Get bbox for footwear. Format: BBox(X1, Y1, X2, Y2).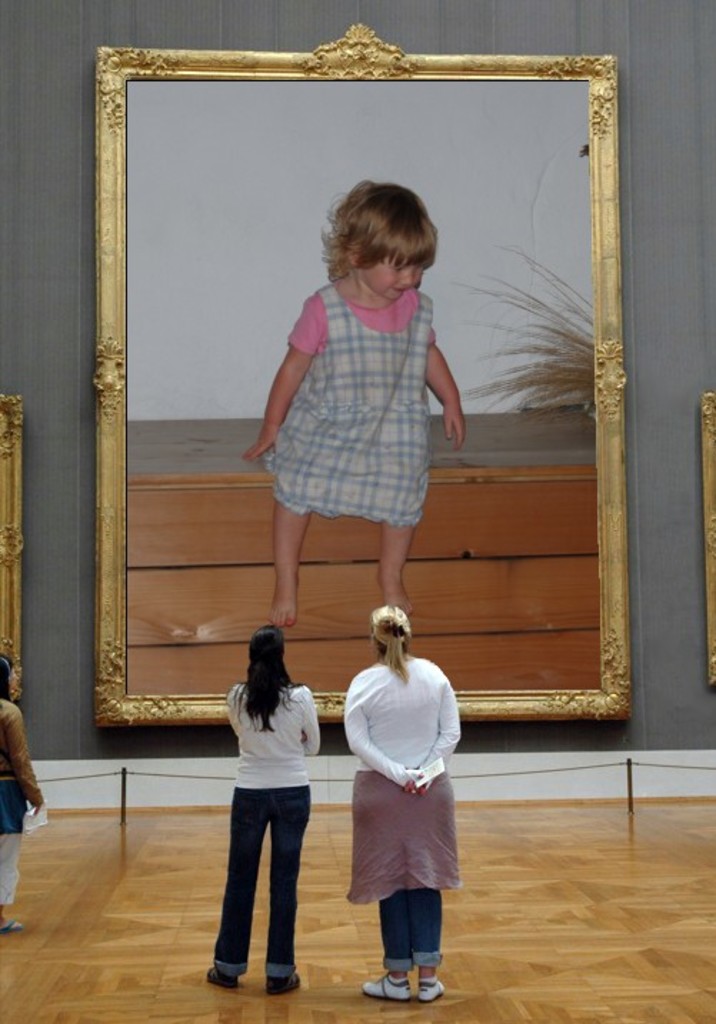
BBox(416, 978, 446, 1004).
